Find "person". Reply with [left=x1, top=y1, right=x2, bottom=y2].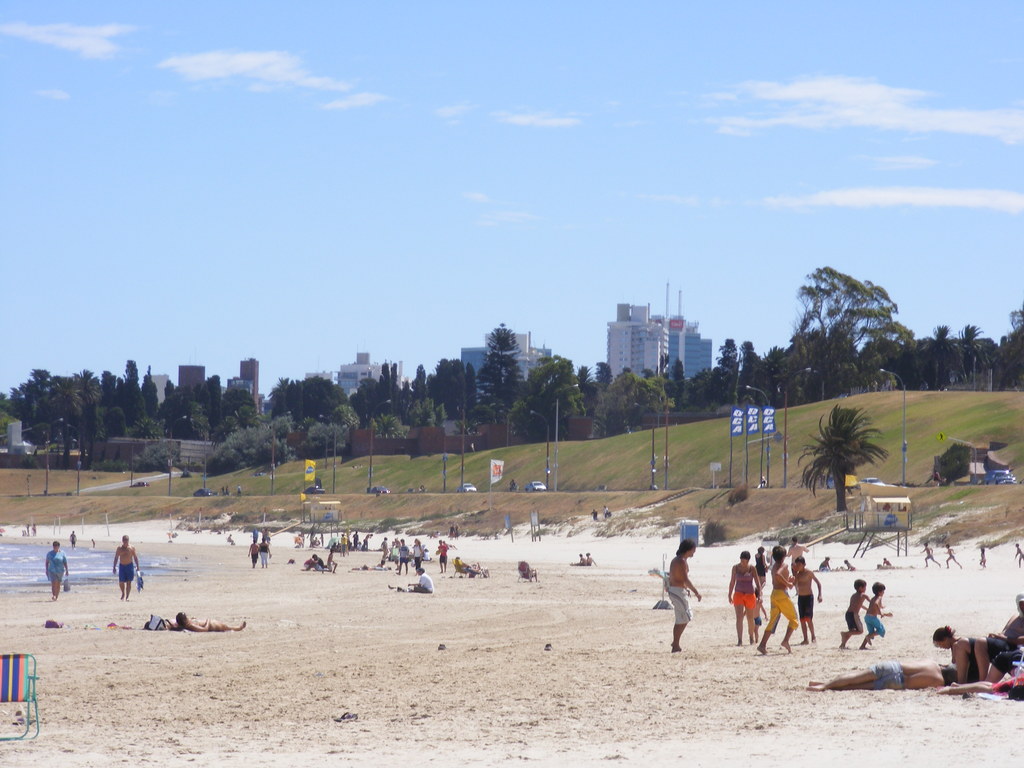
[left=758, top=545, right=799, bottom=655].
